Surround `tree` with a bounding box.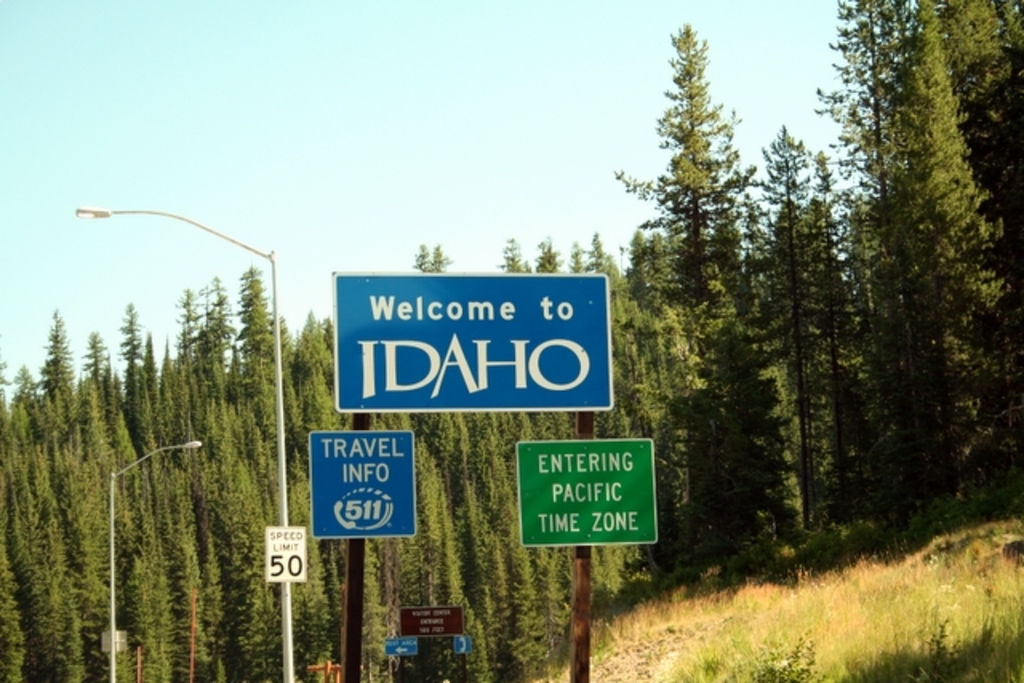
{"left": 630, "top": 19, "right": 770, "bottom": 512}.
